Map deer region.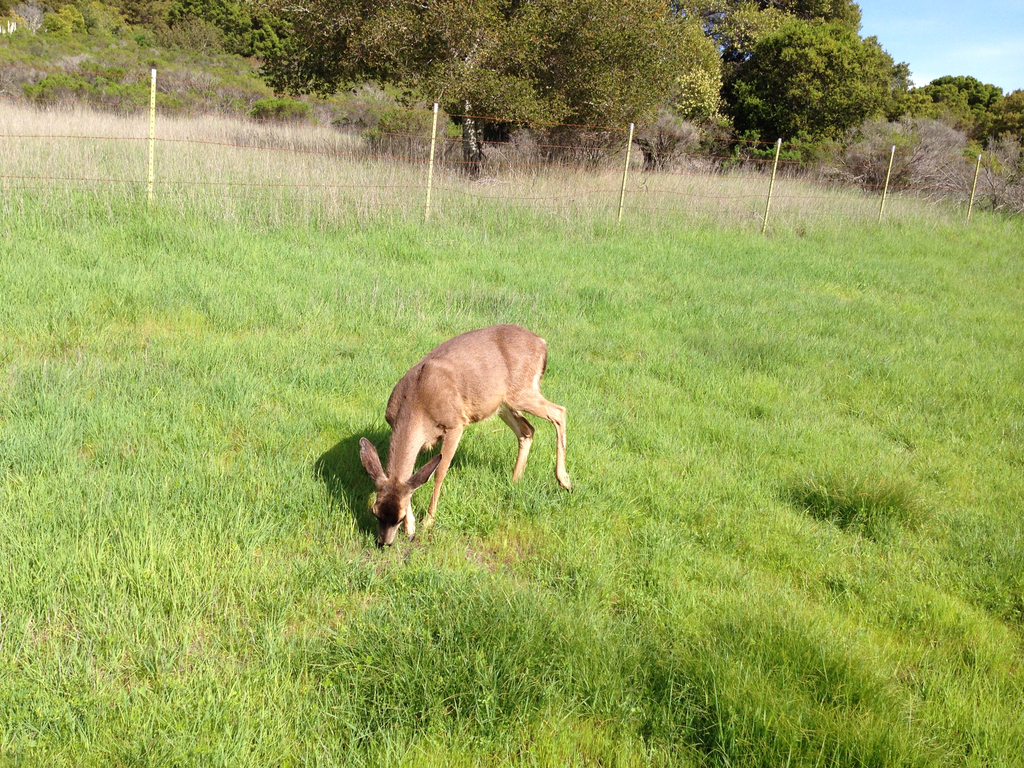
Mapped to [left=359, top=322, right=577, bottom=543].
